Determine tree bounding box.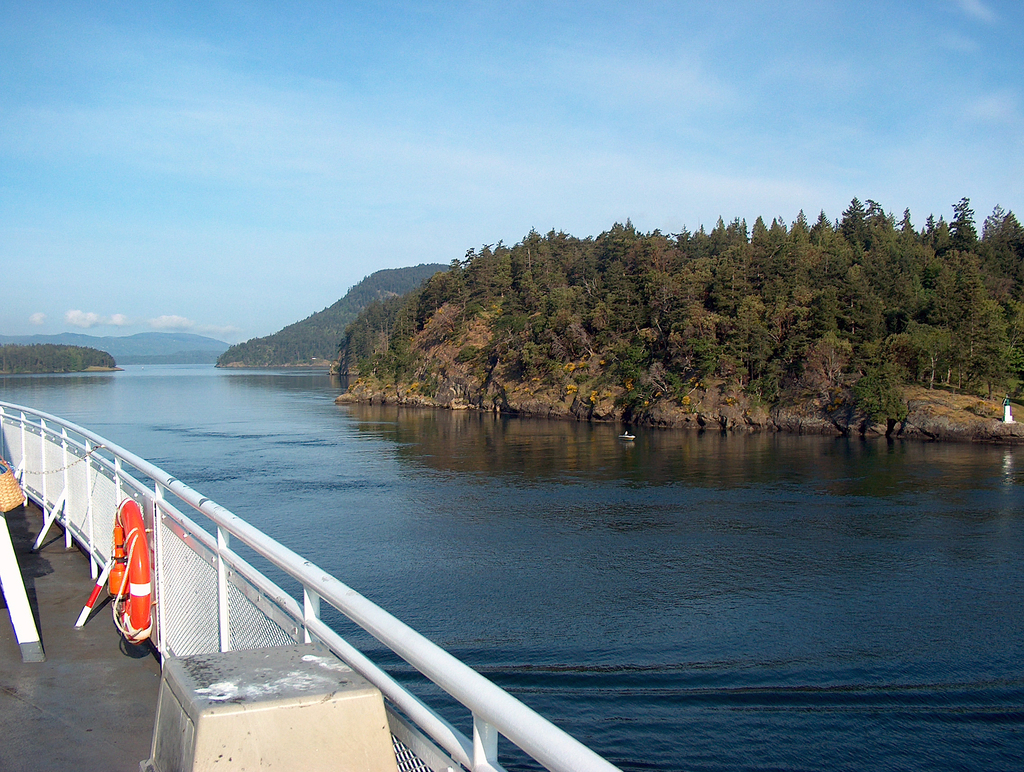
Determined: [854,196,928,385].
